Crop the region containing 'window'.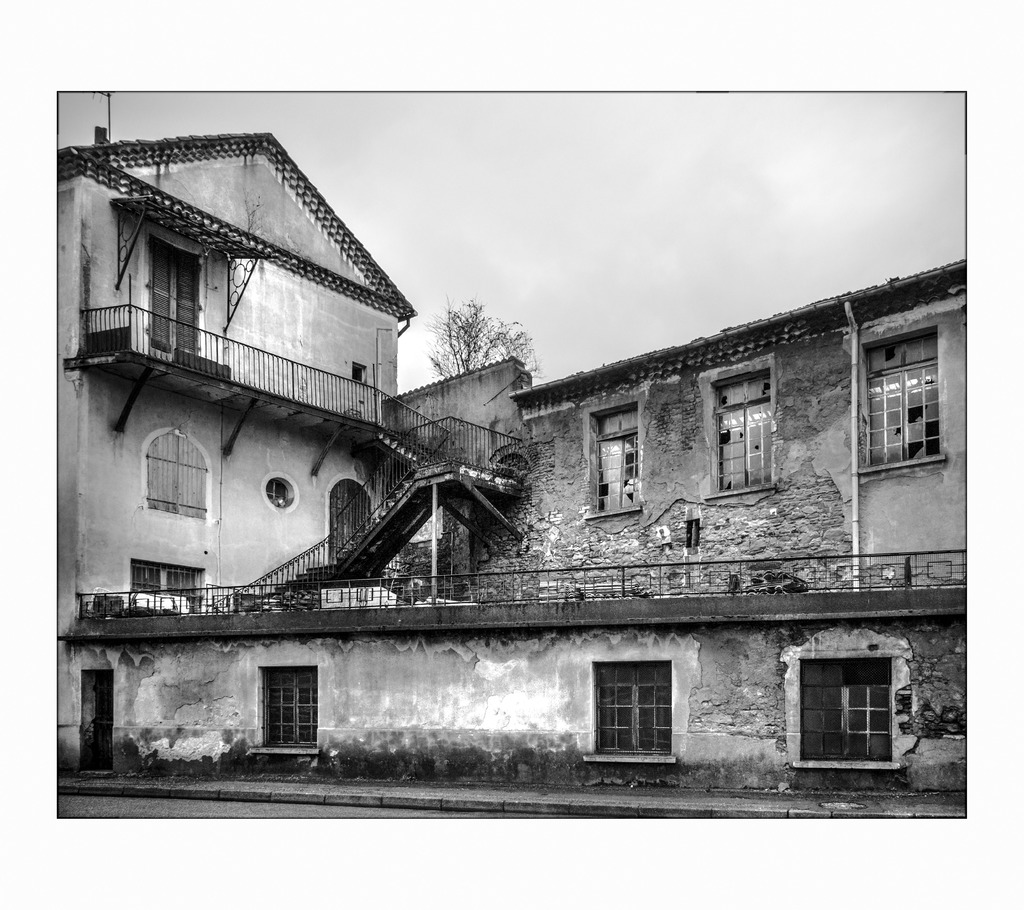
Crop region: box(329, 479, 370, 561).
